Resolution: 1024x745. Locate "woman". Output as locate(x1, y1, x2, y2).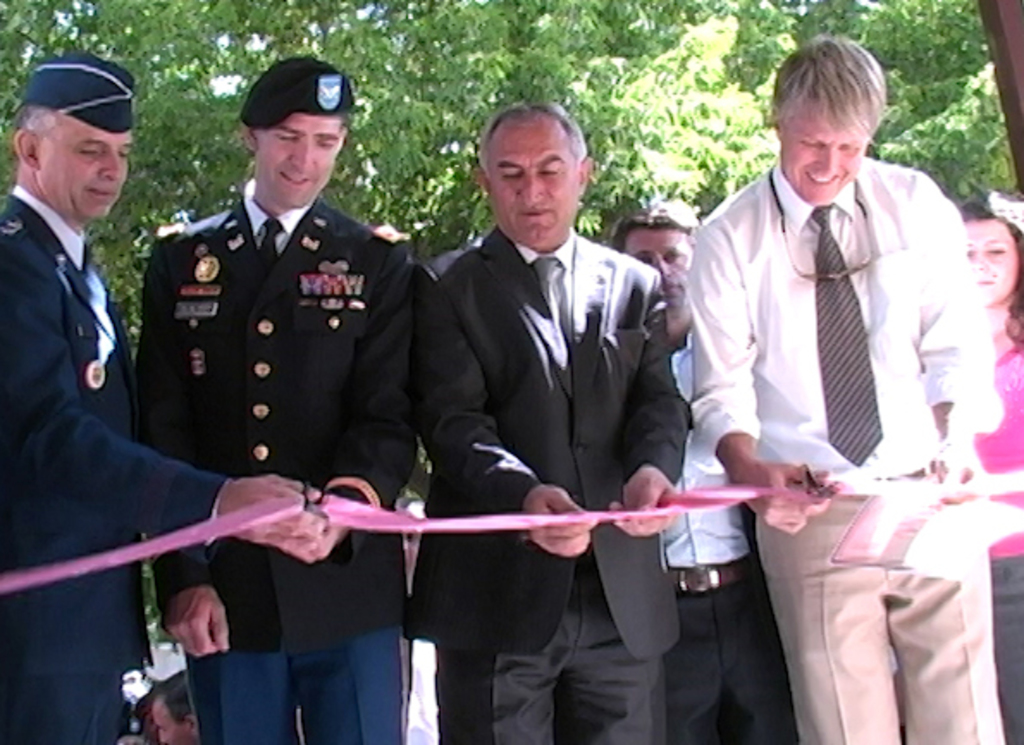
locate(952, 186, 1022, 743).
